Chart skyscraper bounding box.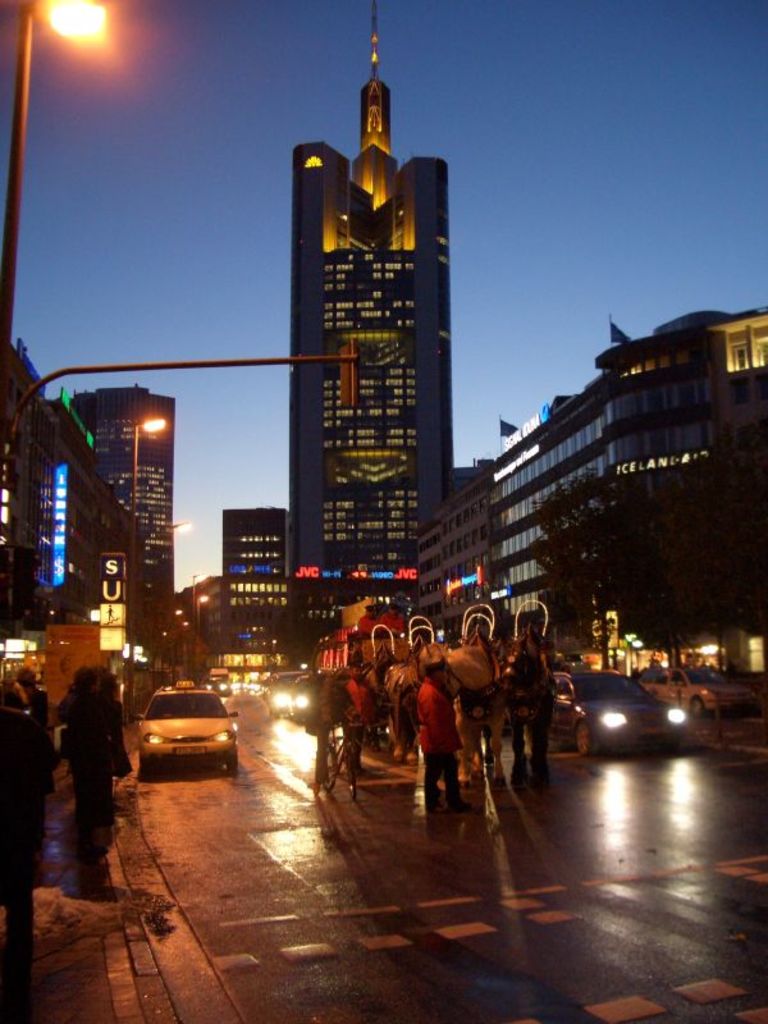
Charted: l=74, t=381, r=200, b=672.
